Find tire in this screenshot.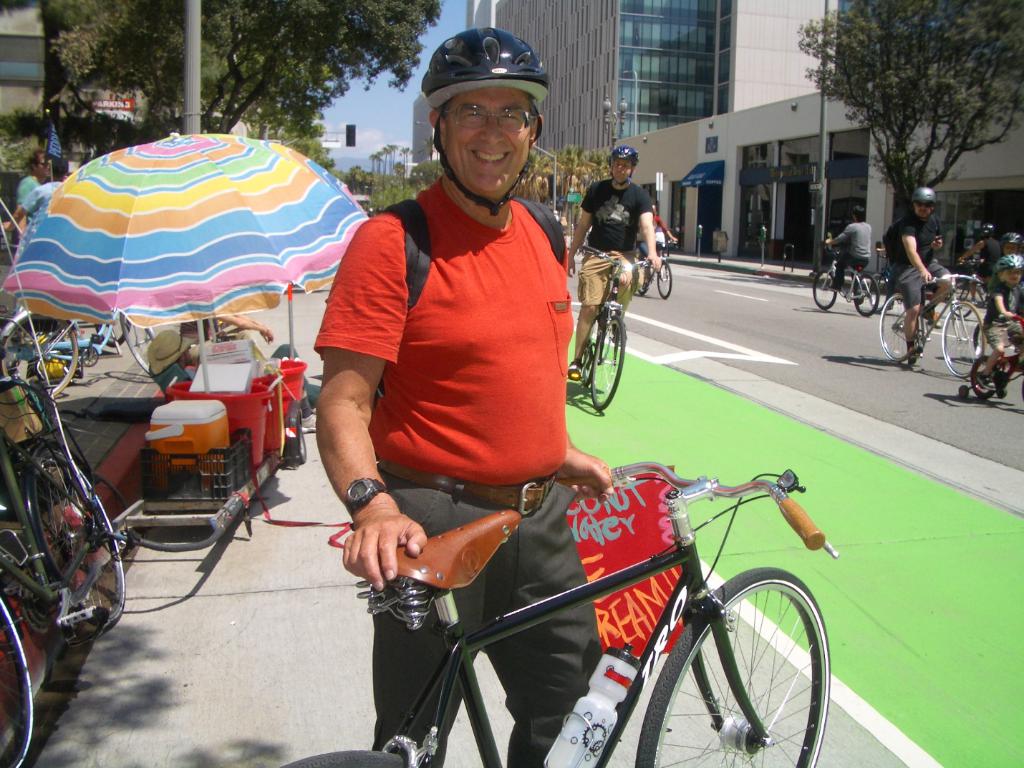
The bounding box for tire is box=[813, 274, 835, 310].
